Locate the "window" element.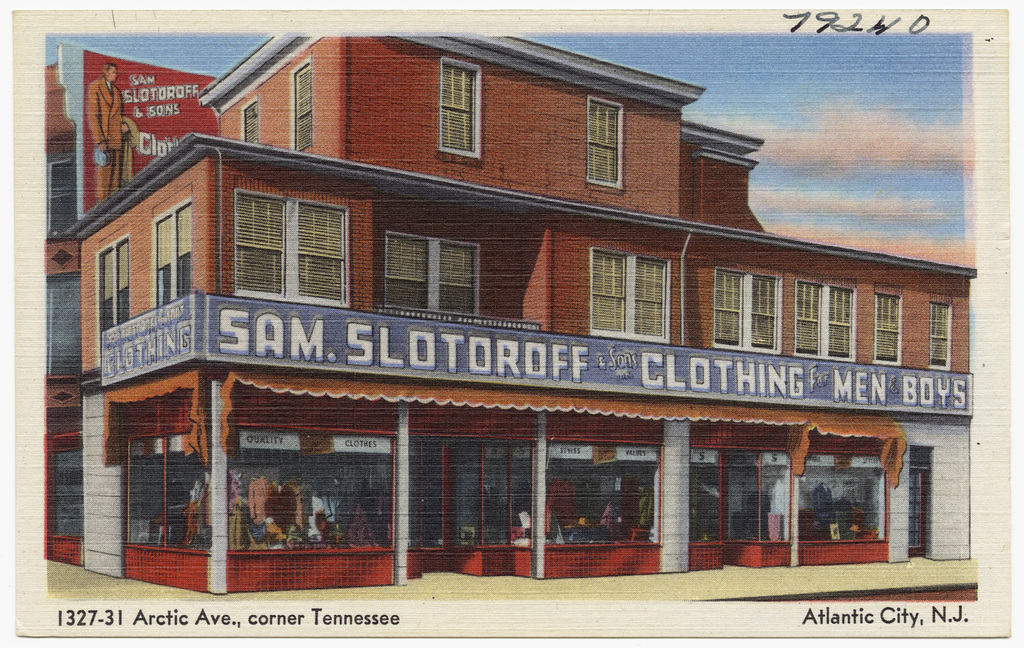
Element bbox: crop(871, 286, 902, 369).
